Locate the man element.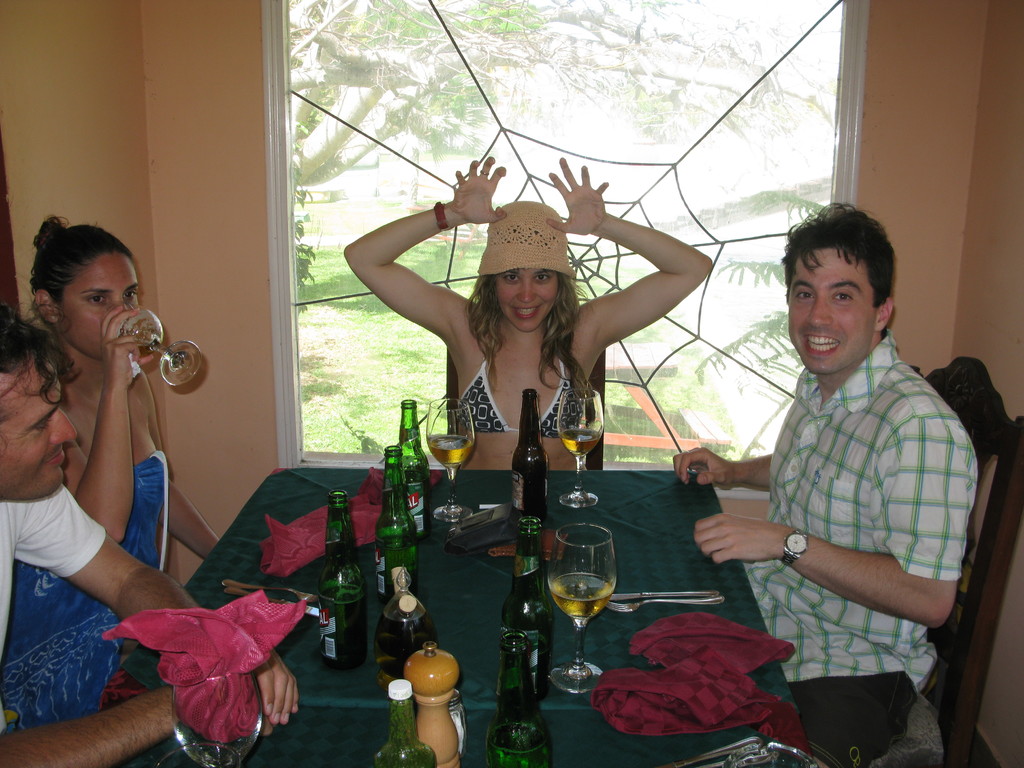
Element bbox: {"x1": 675, "y1": 200, "x2": 979, "y2": 767}.
